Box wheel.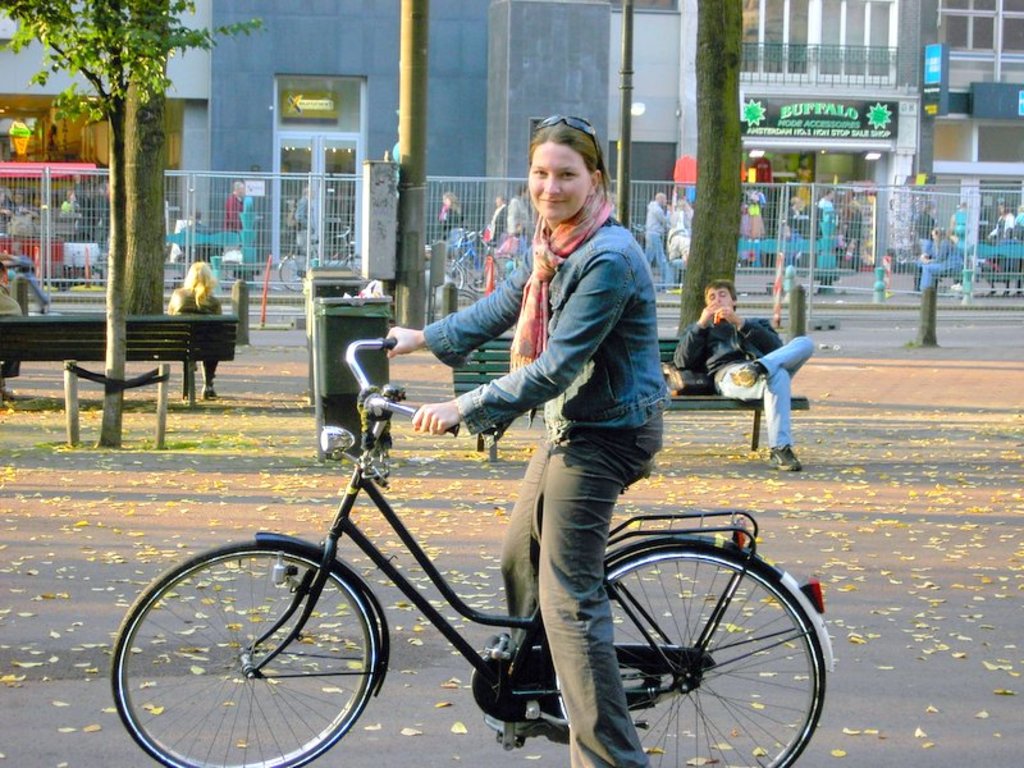
[left=421, top=252, right=474, bottom=293].
